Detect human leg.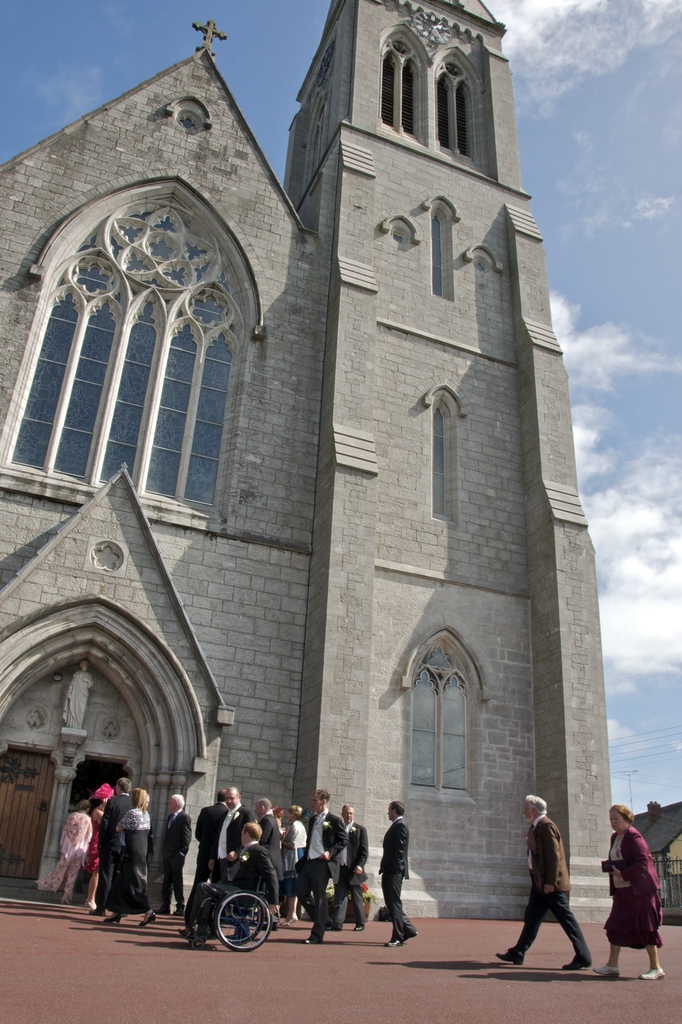
Detected at 642,946,662,981.
